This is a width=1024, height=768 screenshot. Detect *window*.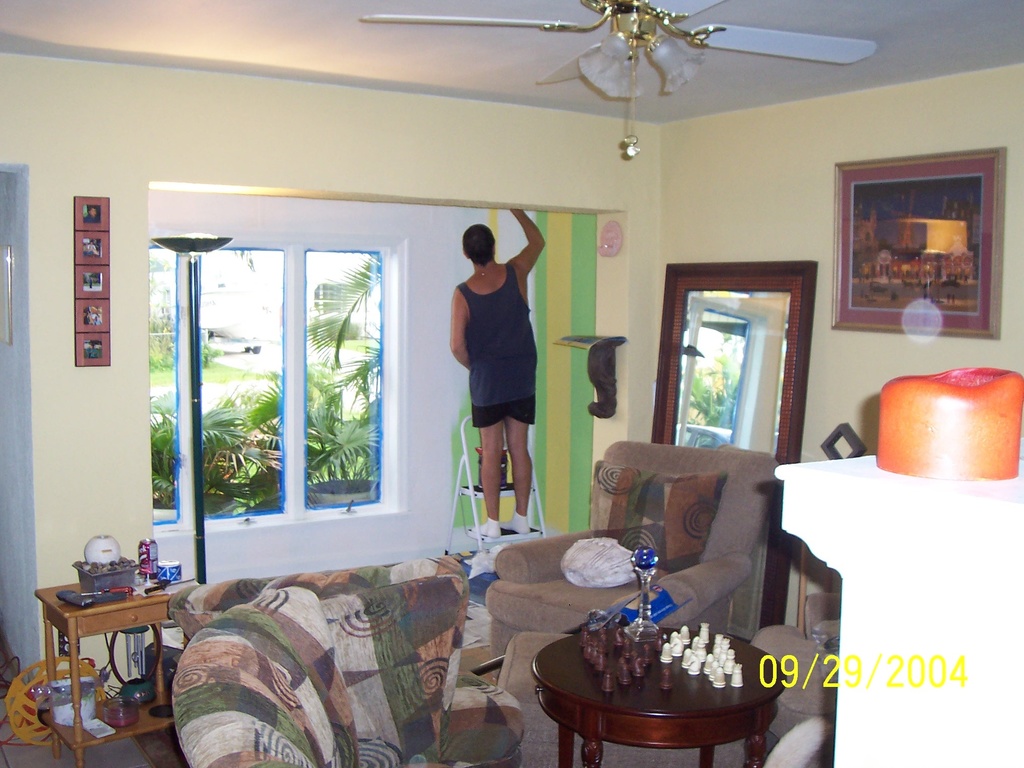
crop(143, 234, 411, 537).
